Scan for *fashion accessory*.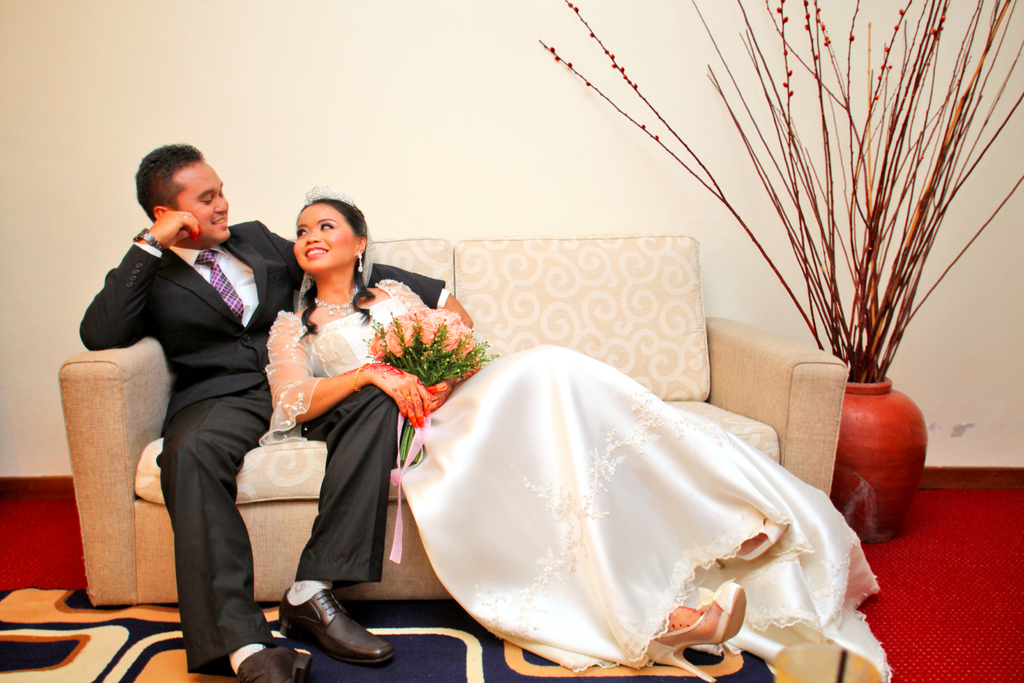
Scan result: (640, 581, 749, 681).
